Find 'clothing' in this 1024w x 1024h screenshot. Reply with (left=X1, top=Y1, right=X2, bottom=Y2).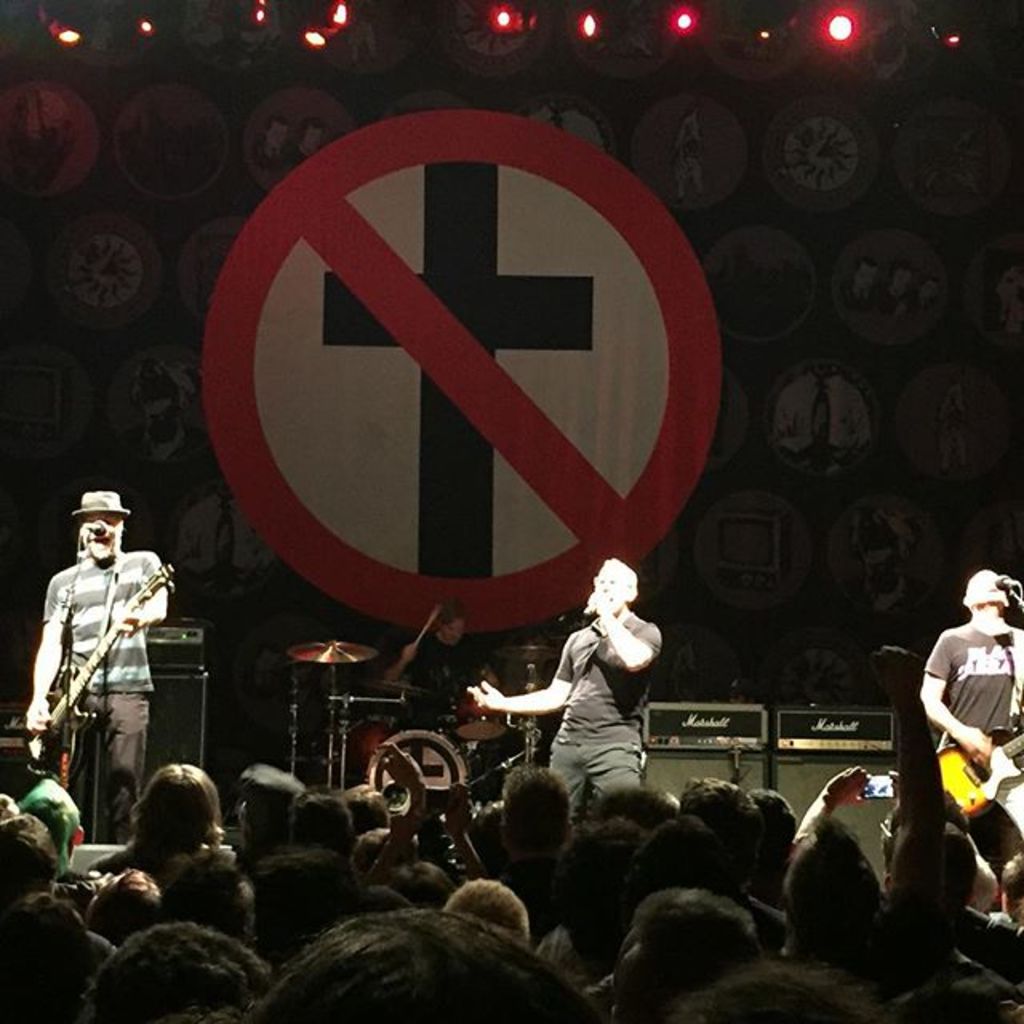
(left=523, top=574, right=680, bottom=837).
